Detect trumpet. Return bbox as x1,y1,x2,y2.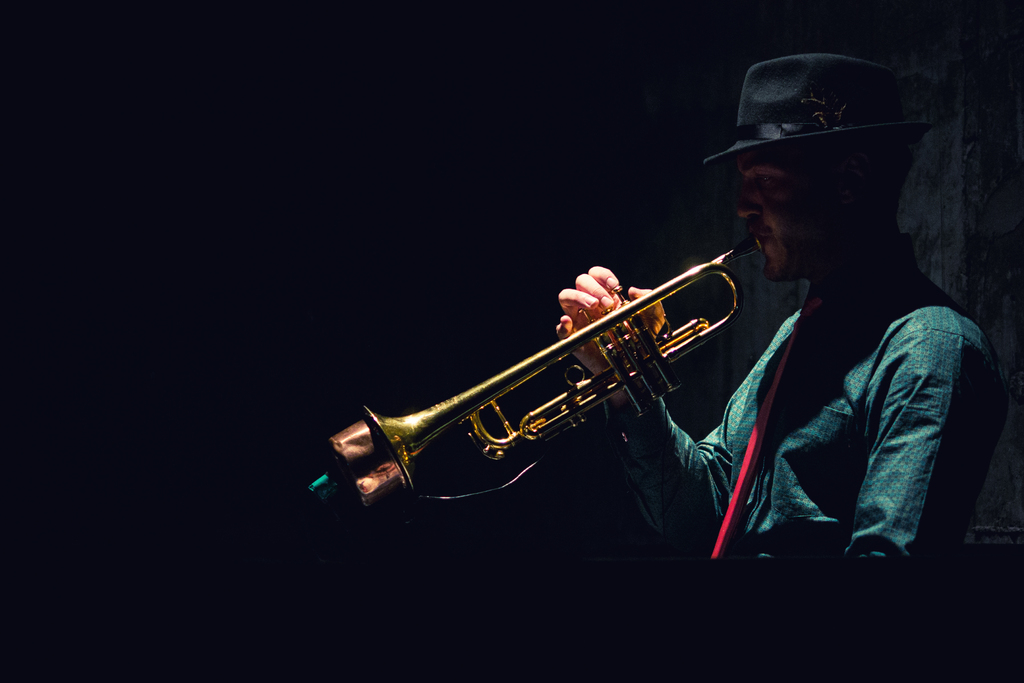
345,250,769,496.
